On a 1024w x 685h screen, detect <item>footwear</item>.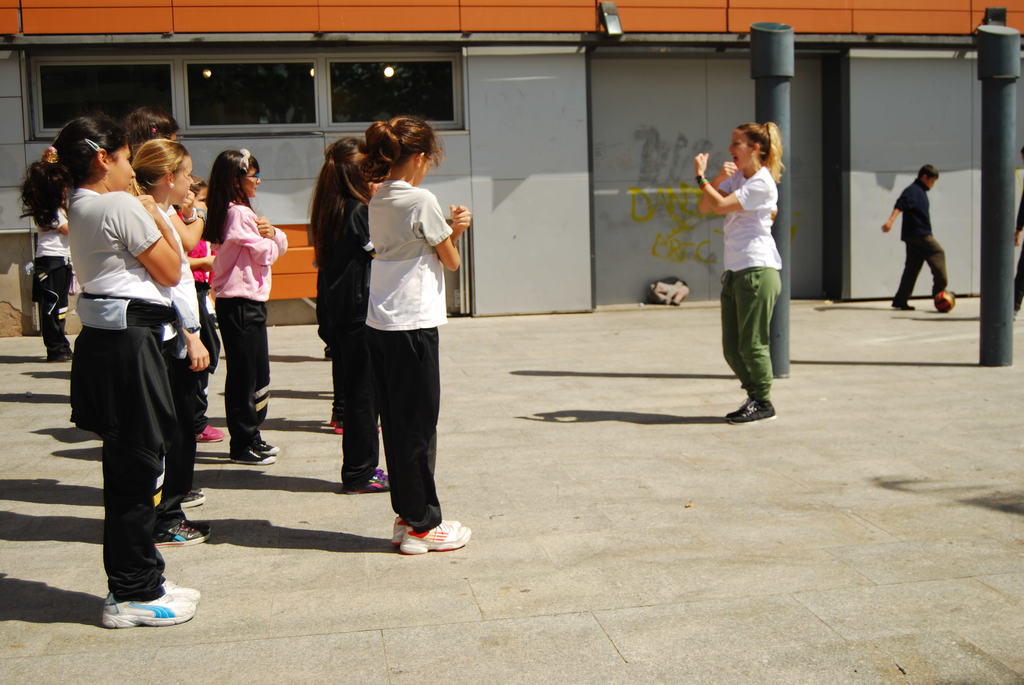
155:569:202:608.
